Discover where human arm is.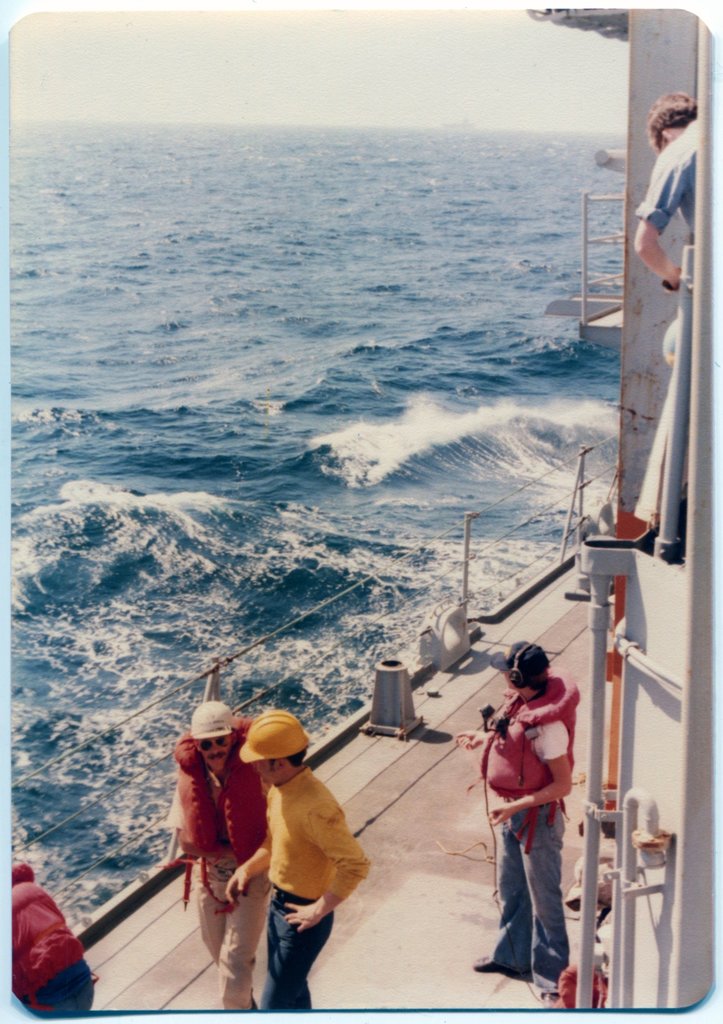
Discovered at (left=636, top=133, right=683, bottom=287).
